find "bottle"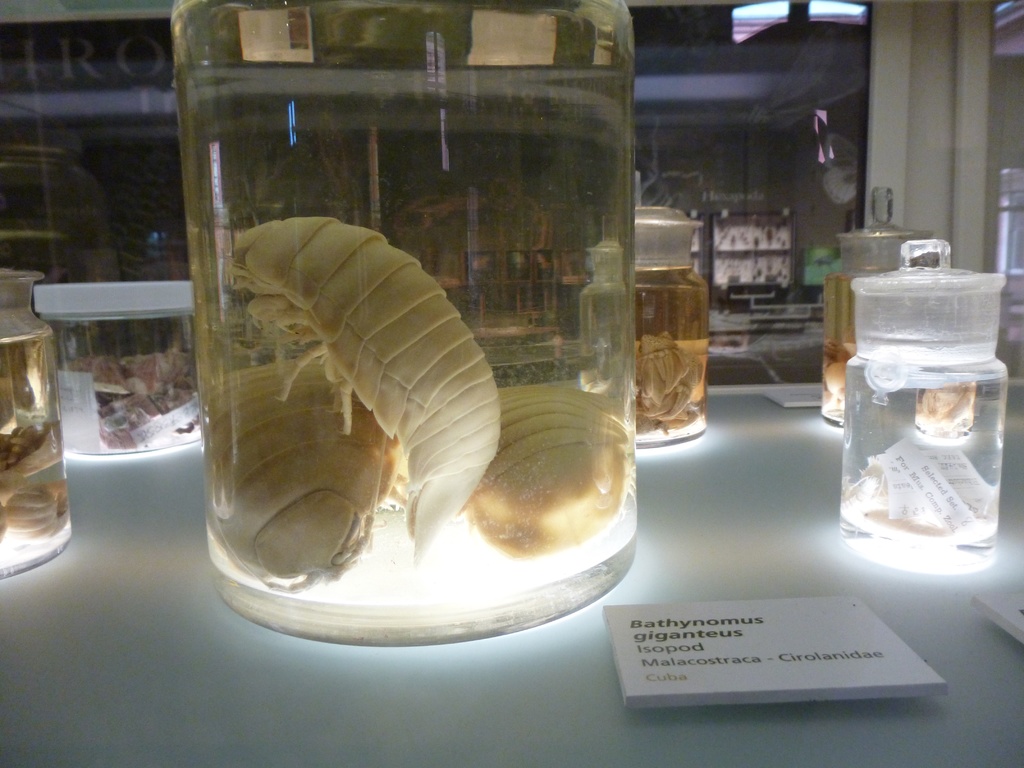
{"x1": 0, "y1": 264, "x2": 76, "y2": 589}
